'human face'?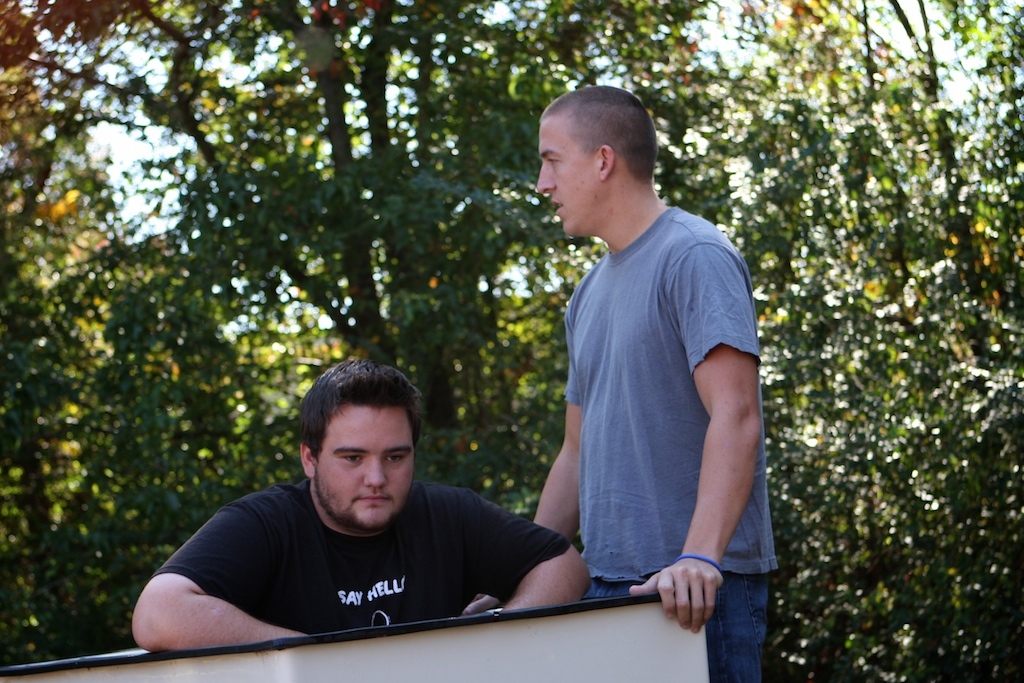
{"left": 319, "top": 407, "right": 412, "bottom": 534}
